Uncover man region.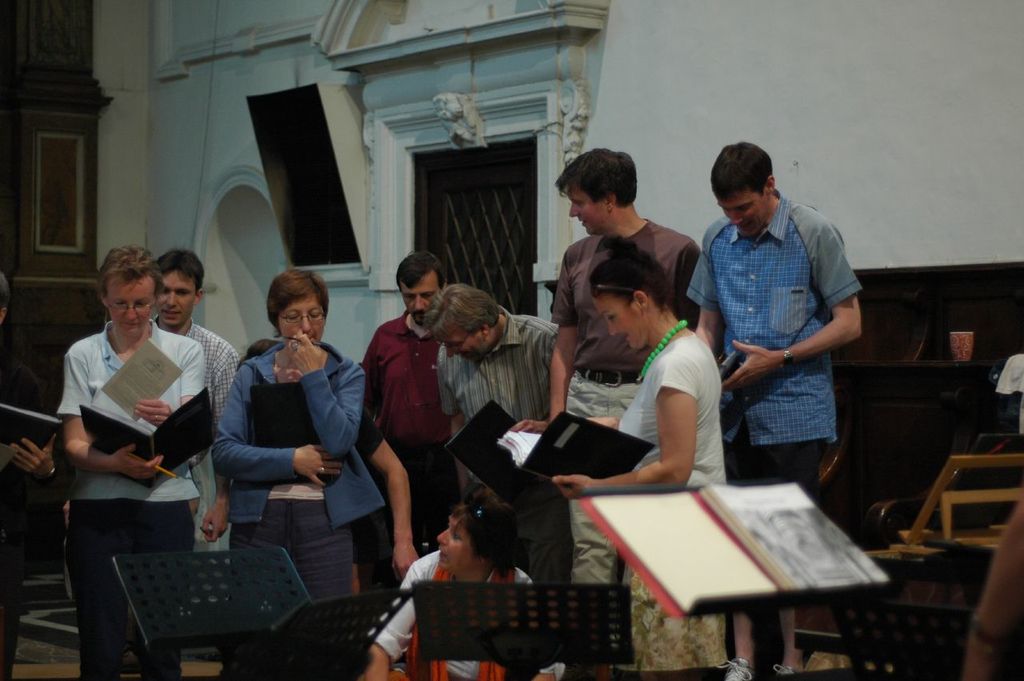
Uncovered: <bbox>353, 253, 446, 594</bbox>.
